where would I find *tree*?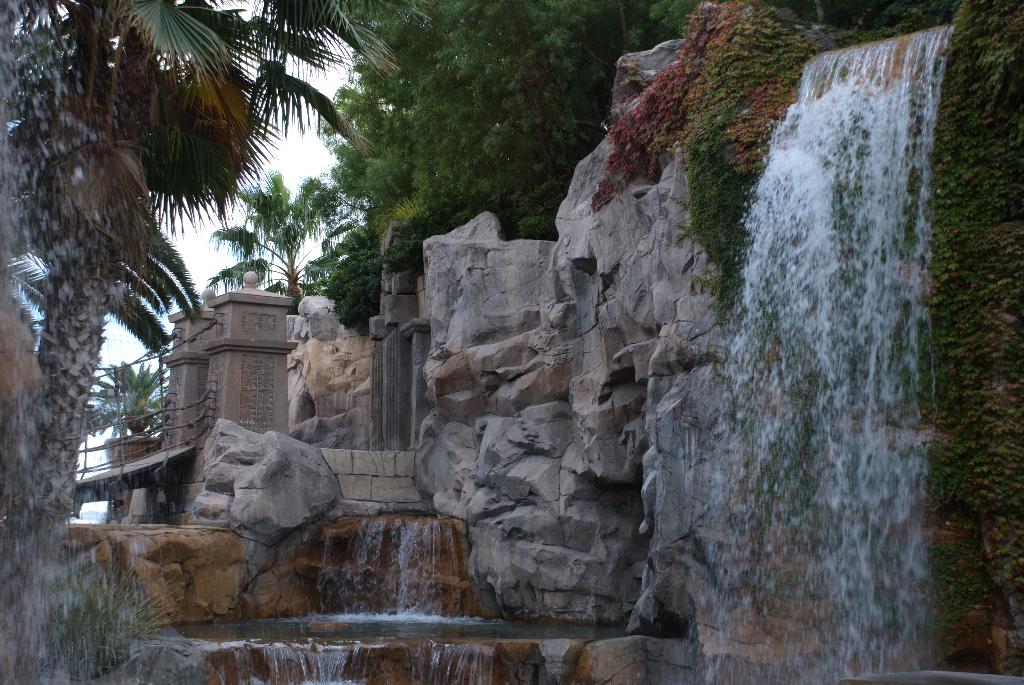
At x1=0 y1=0 x2=233 y2=75.
